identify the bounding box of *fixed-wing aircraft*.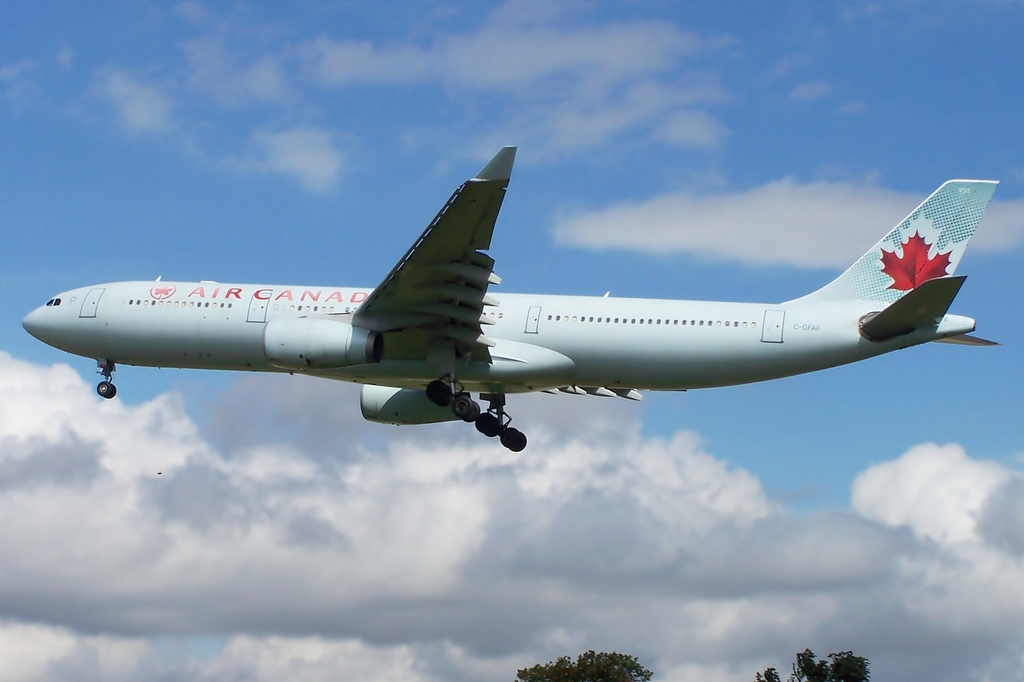
22:143:998:457.
